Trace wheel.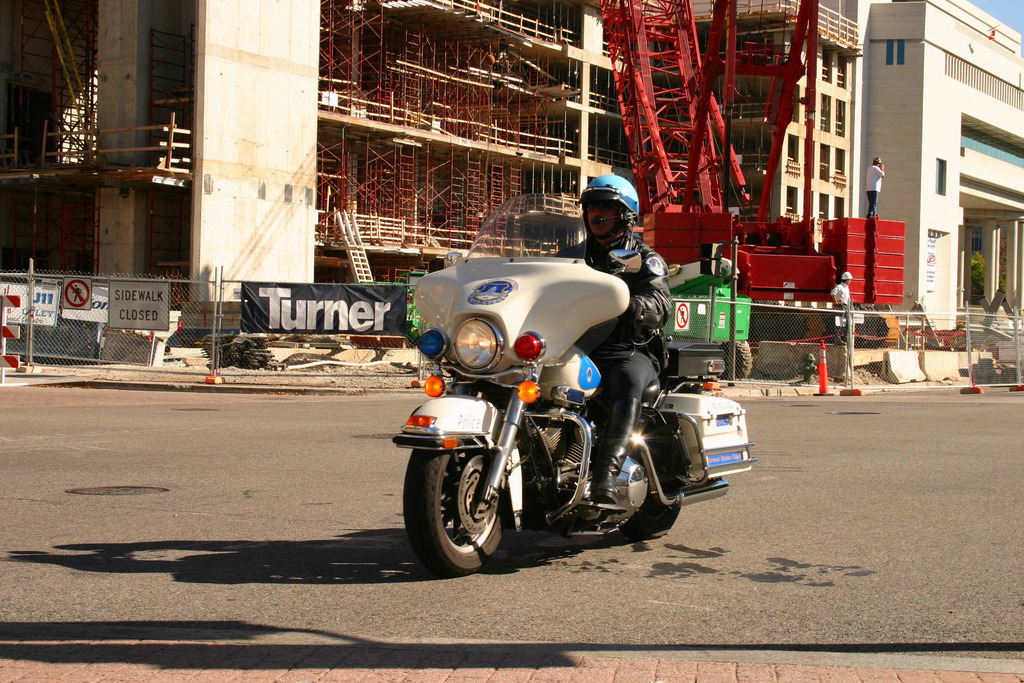
Traced to [x1=404, y1=448, x2=514, y2=577].
